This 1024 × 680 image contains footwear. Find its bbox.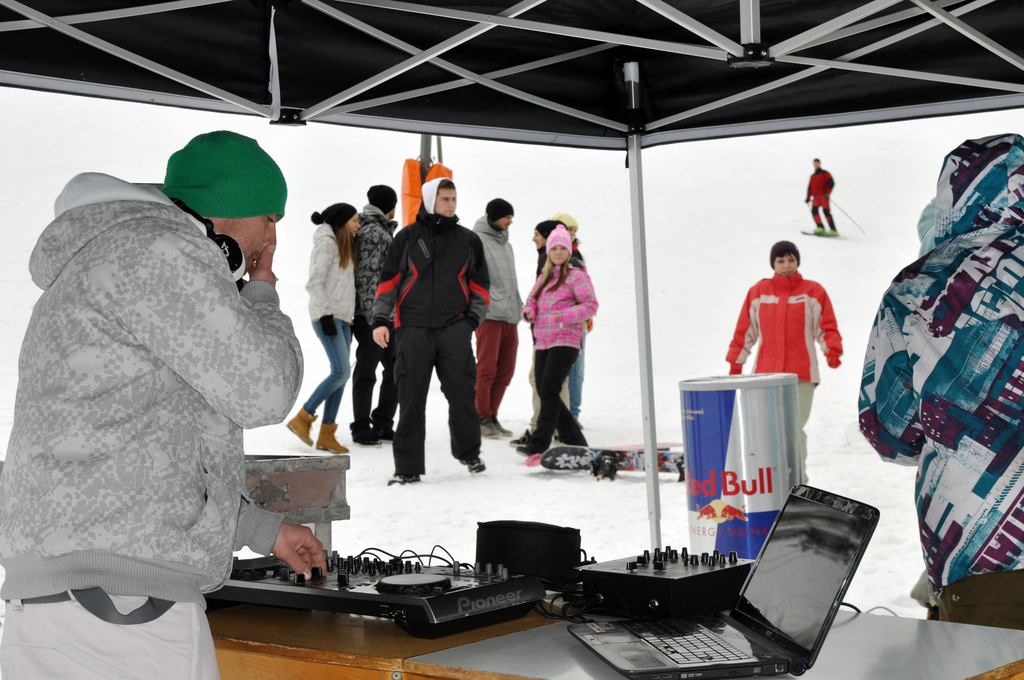
bbox=[377, 429, 396, 444].
